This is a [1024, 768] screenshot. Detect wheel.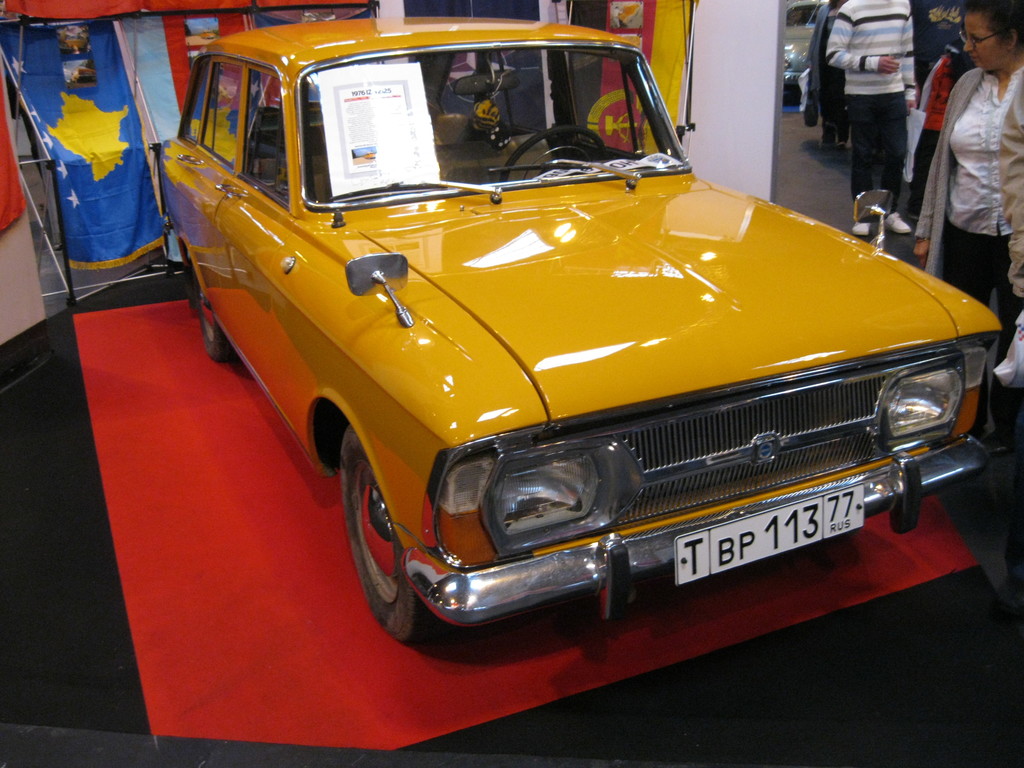
crop(496, 127, 605, 186).
